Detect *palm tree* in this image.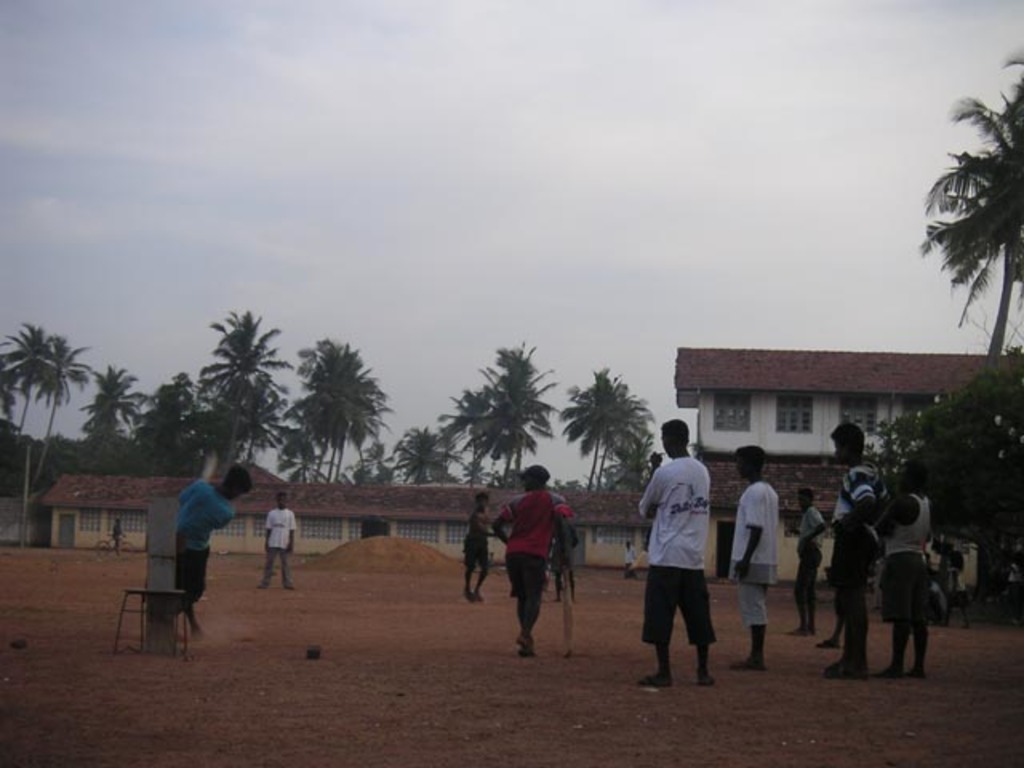
Detection: crop(624, 416, 661, 507).
